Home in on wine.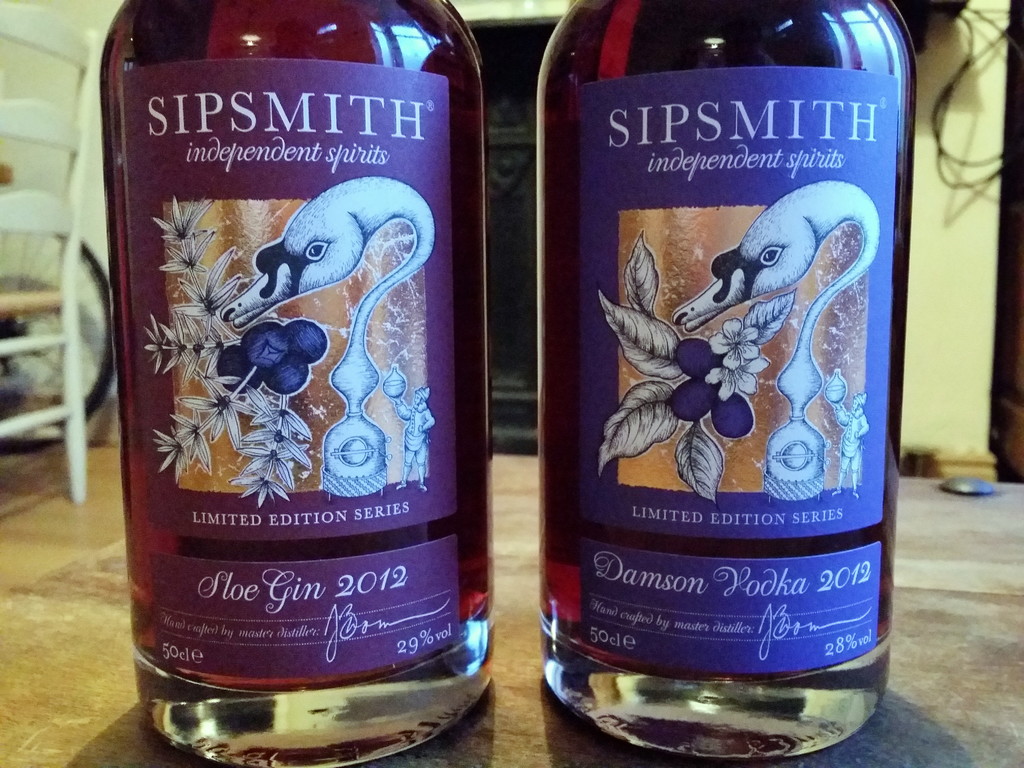
Homed in at x1=93 y1=0 x2=483 y2=764.
